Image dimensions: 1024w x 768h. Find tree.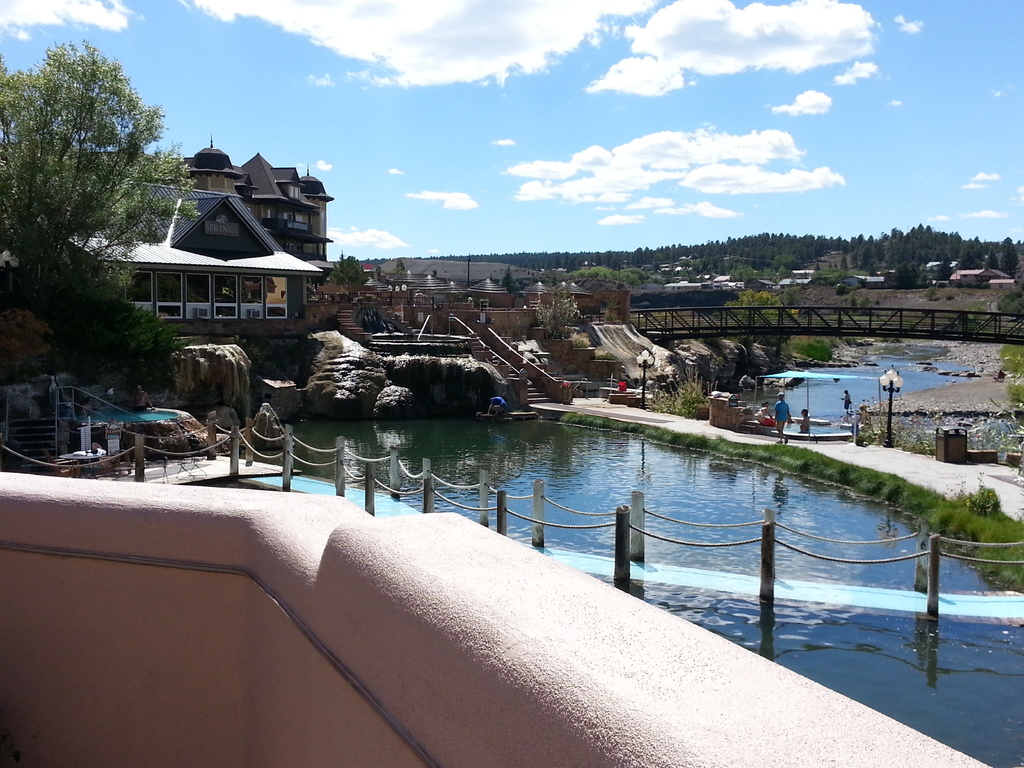
x1=575 y1=266 x2=635 y2=292.
